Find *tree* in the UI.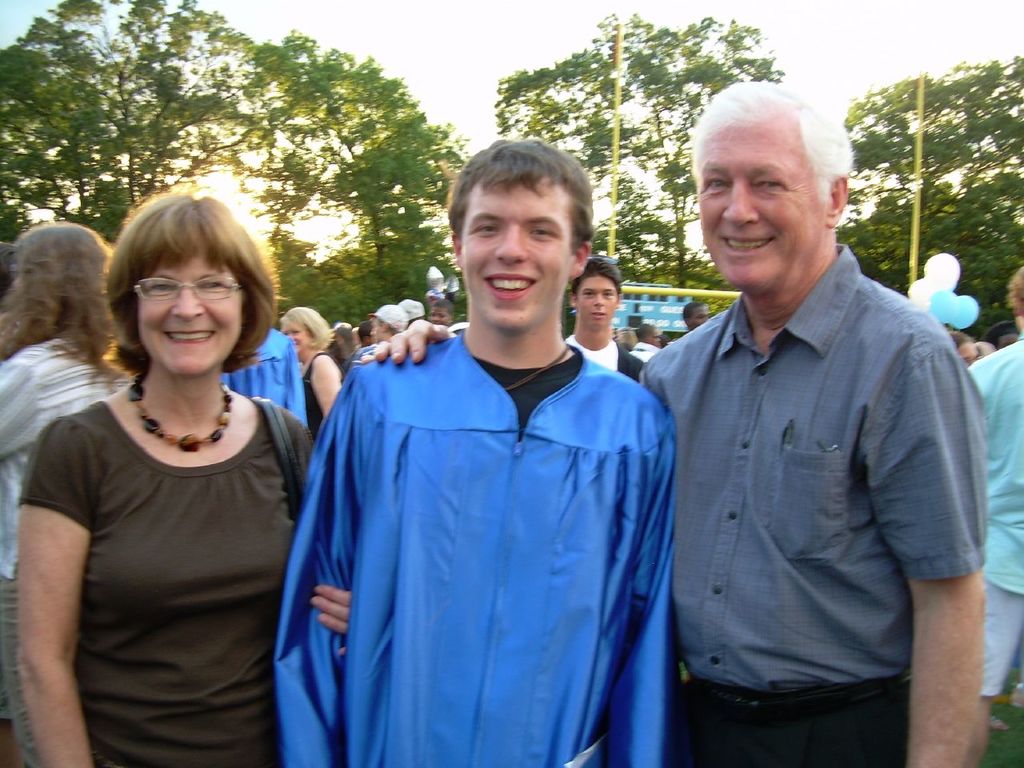
UI element at detection(238, 31, 472, 342).
